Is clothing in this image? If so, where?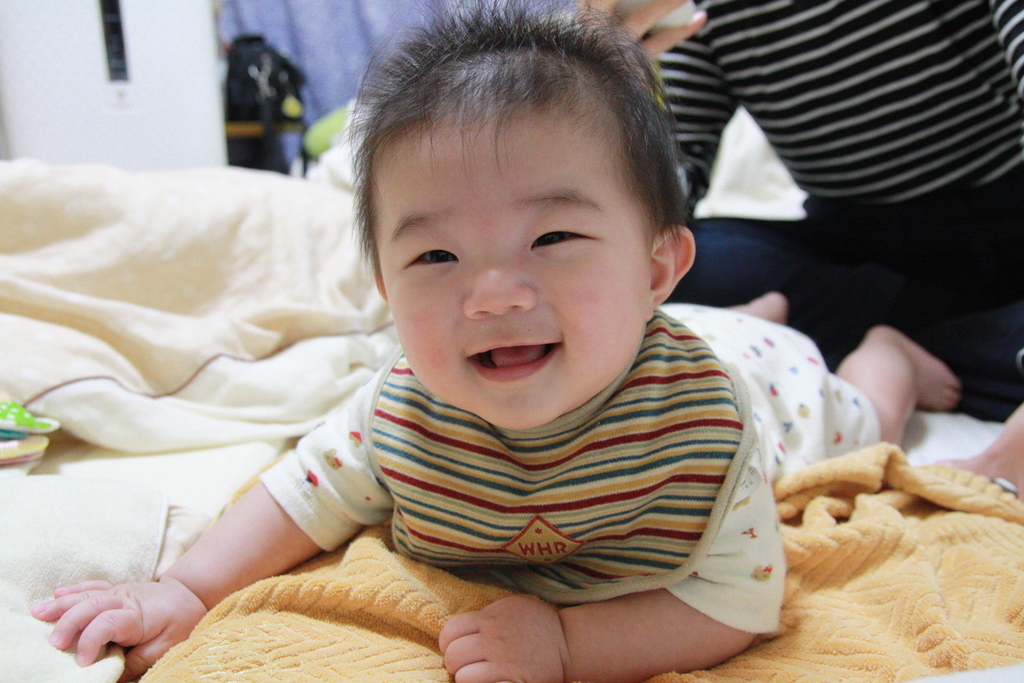
Yes, at [left=239, top=300, right=973, bottom=641].
